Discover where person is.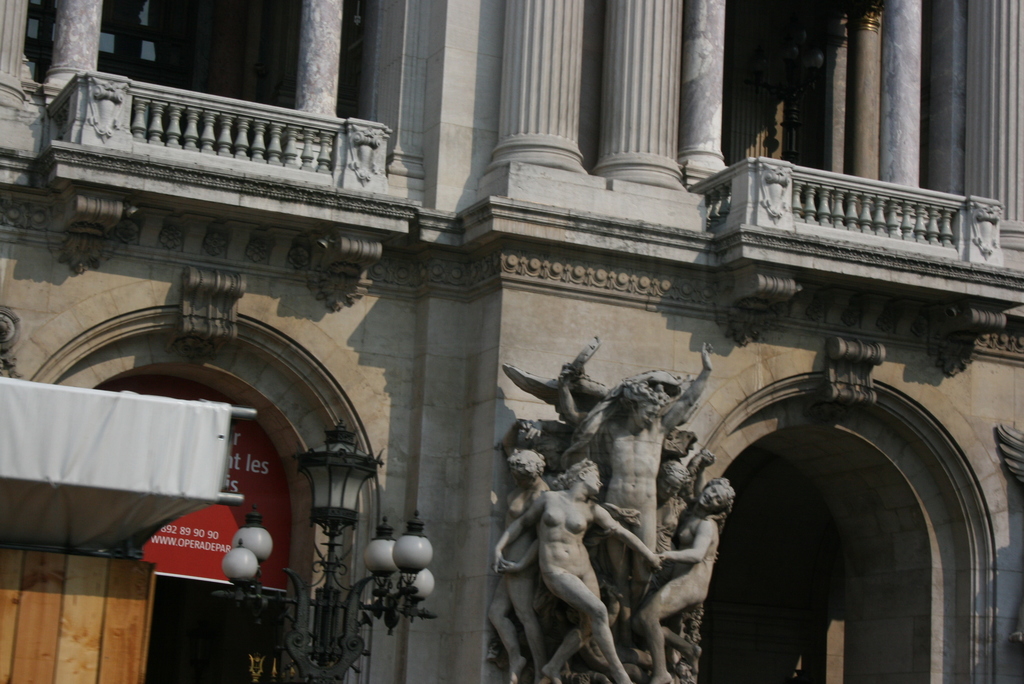
Discovered at (491, 457, 668, 683).
